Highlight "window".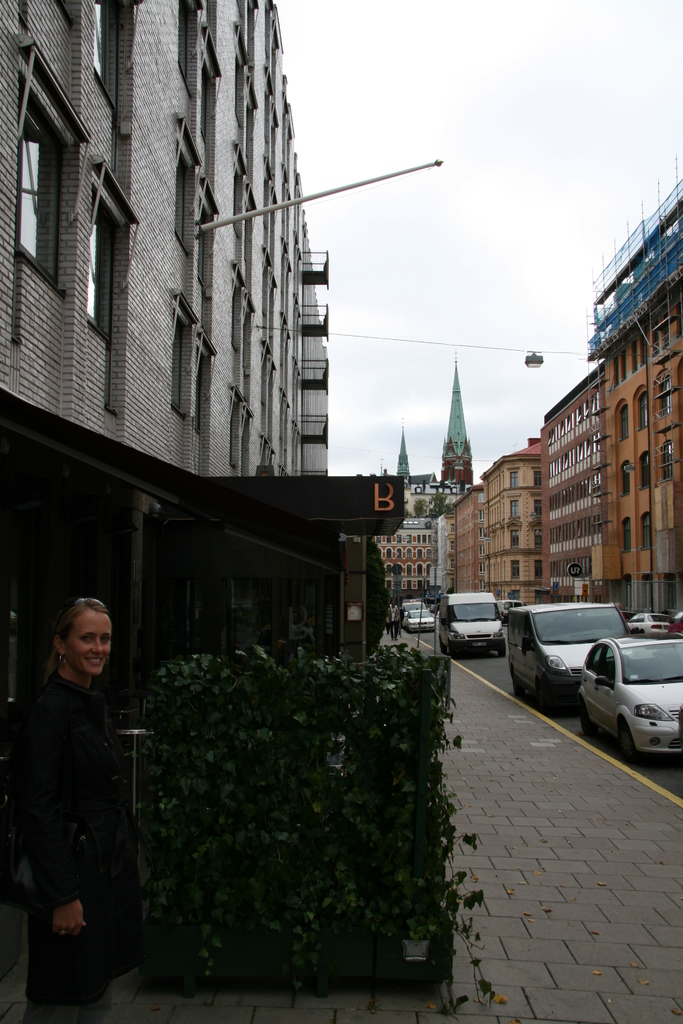
Highlighted region: (x1=427, y1=534, x2=432, y2=543).
